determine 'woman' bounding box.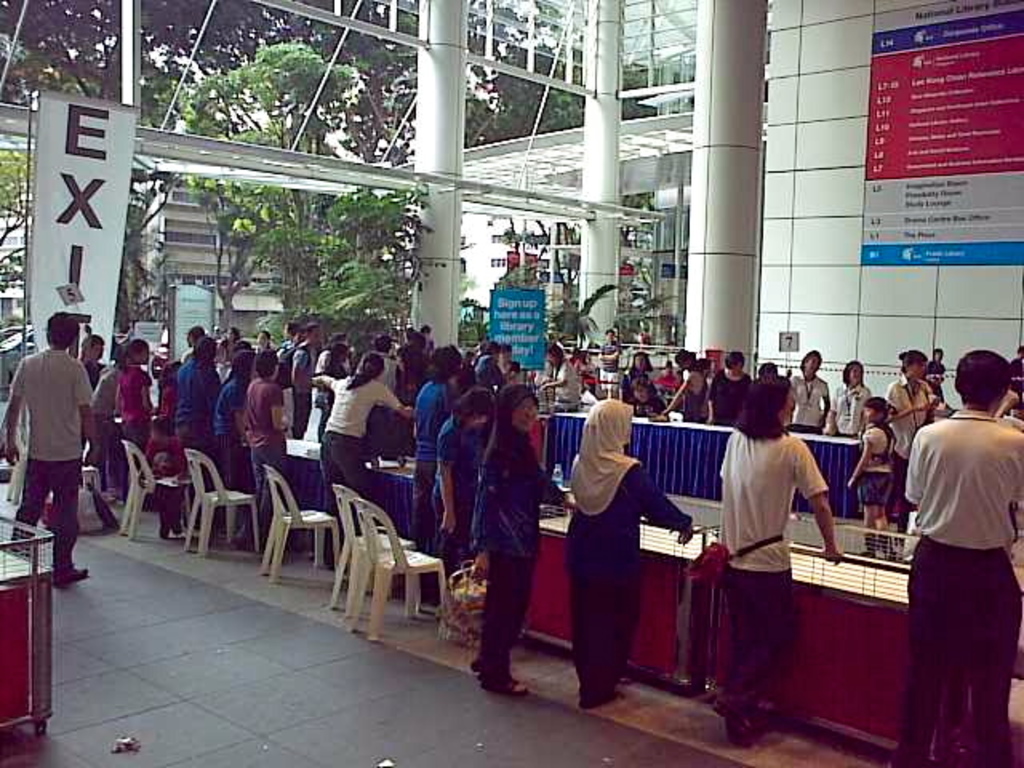
Determined: region(314, 354, 418, 570).
